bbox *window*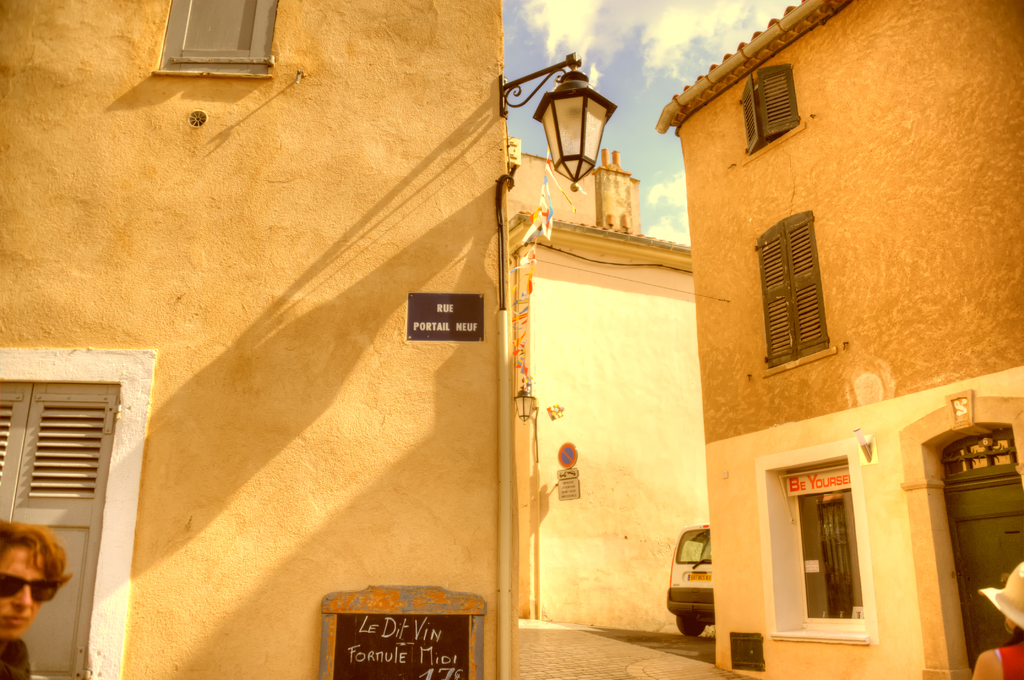
l=760, t=224, r=830, b=362
